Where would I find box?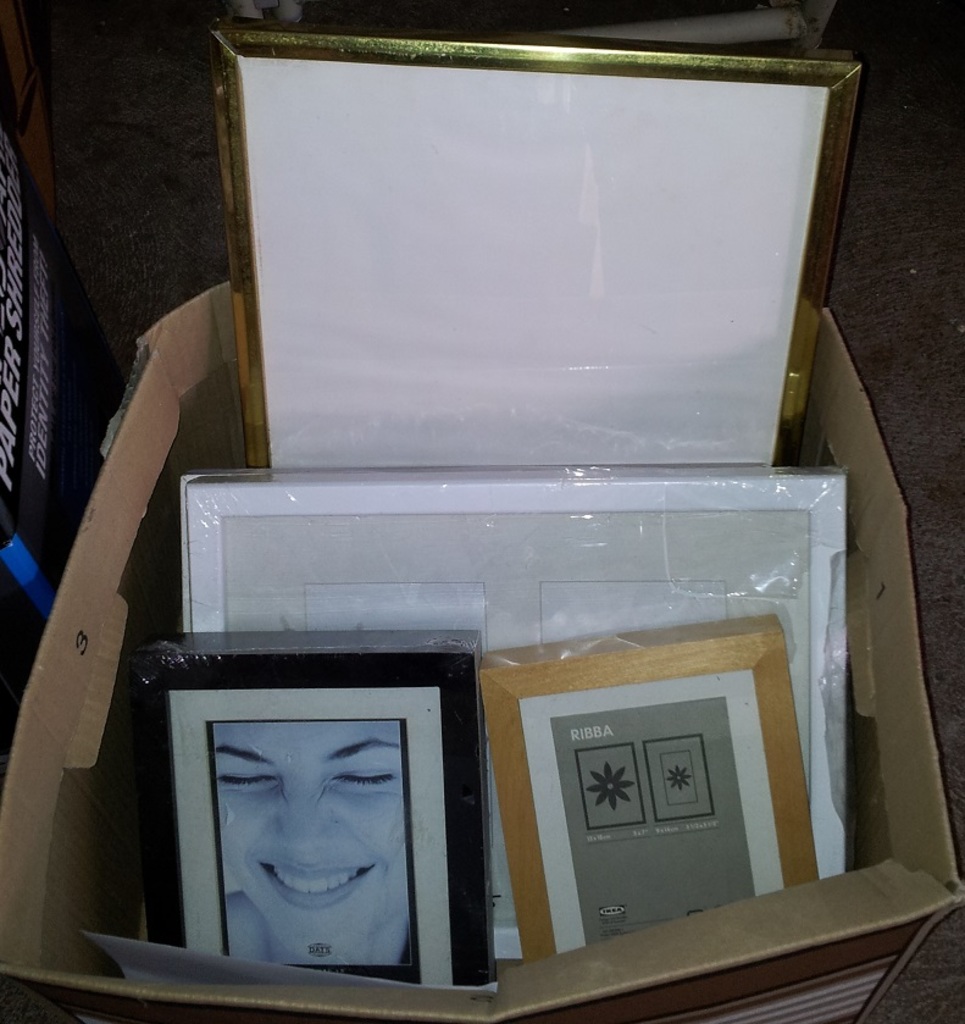
At crop(213, 31, 863, 466).
